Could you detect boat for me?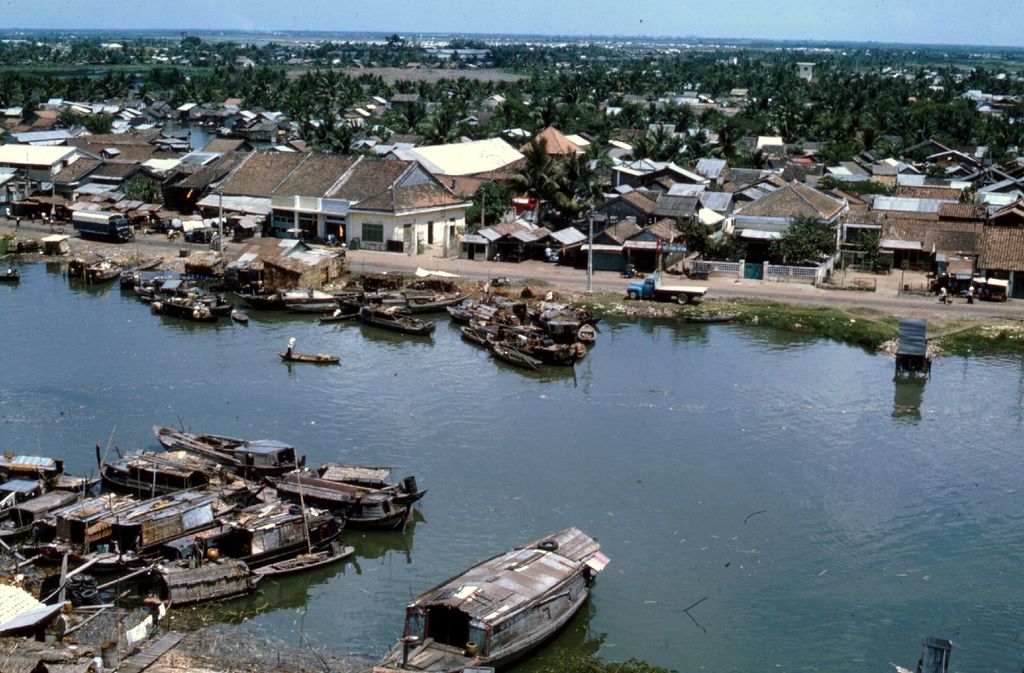
Detection result: rect(396, 530, 604, 656).
